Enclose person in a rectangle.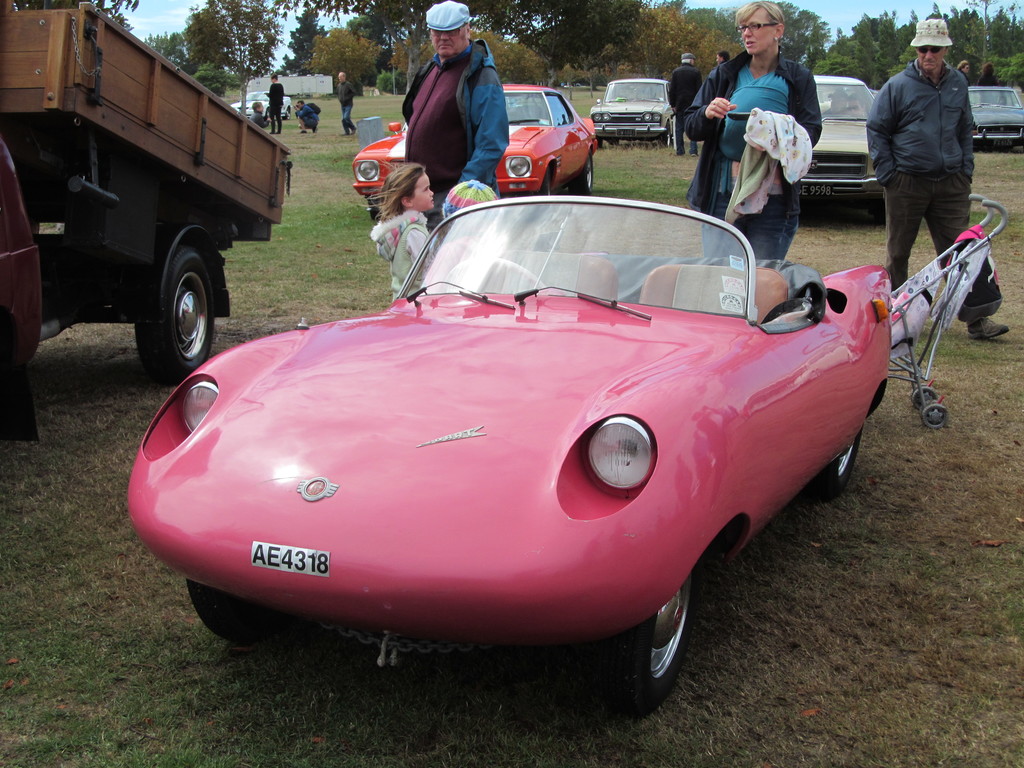
{"left": 328, "top": 70, "right": 359, "bottom": 134}.
